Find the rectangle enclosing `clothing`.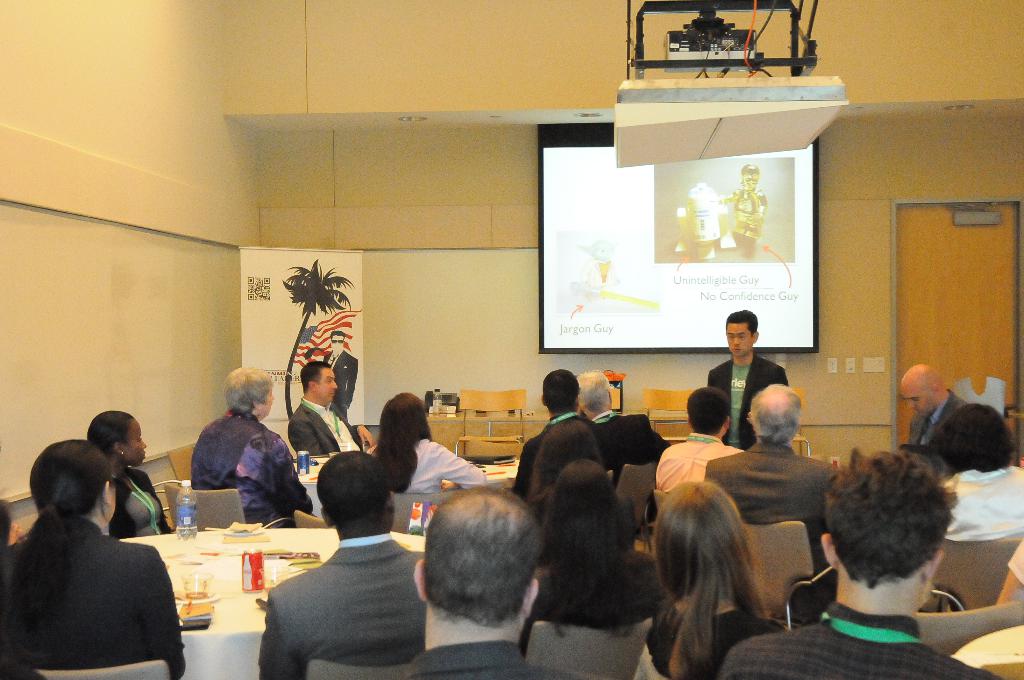
(106, 471, 169, 538).
